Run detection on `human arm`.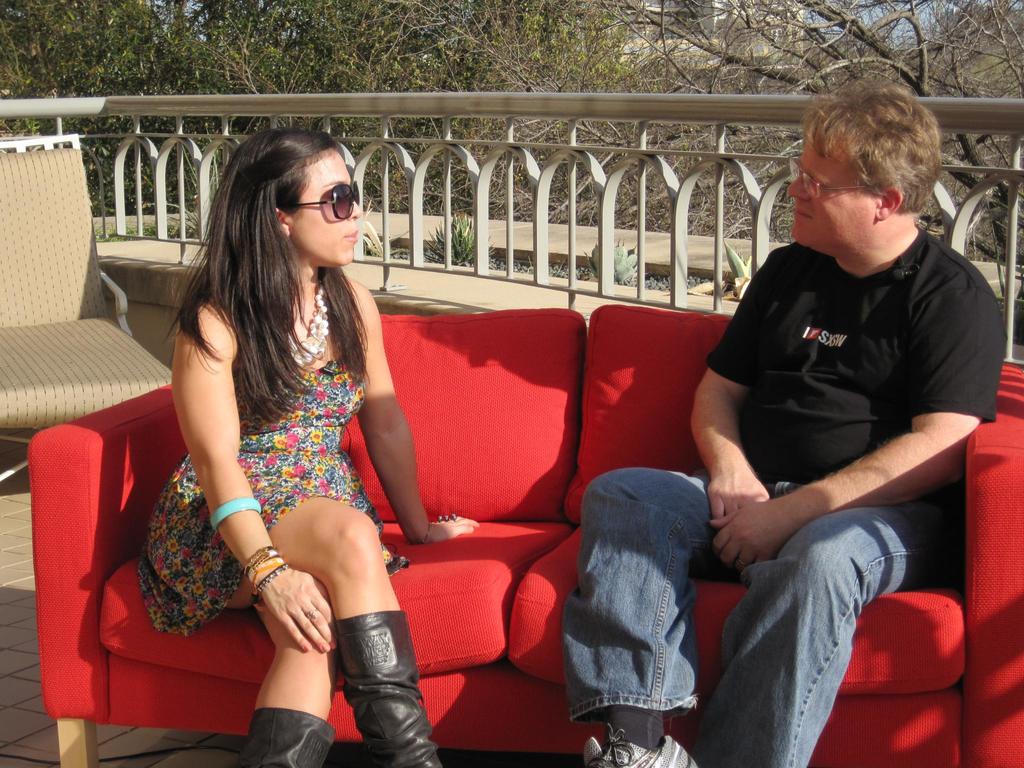
Result: BBox(706, 261, 1007, 573).
